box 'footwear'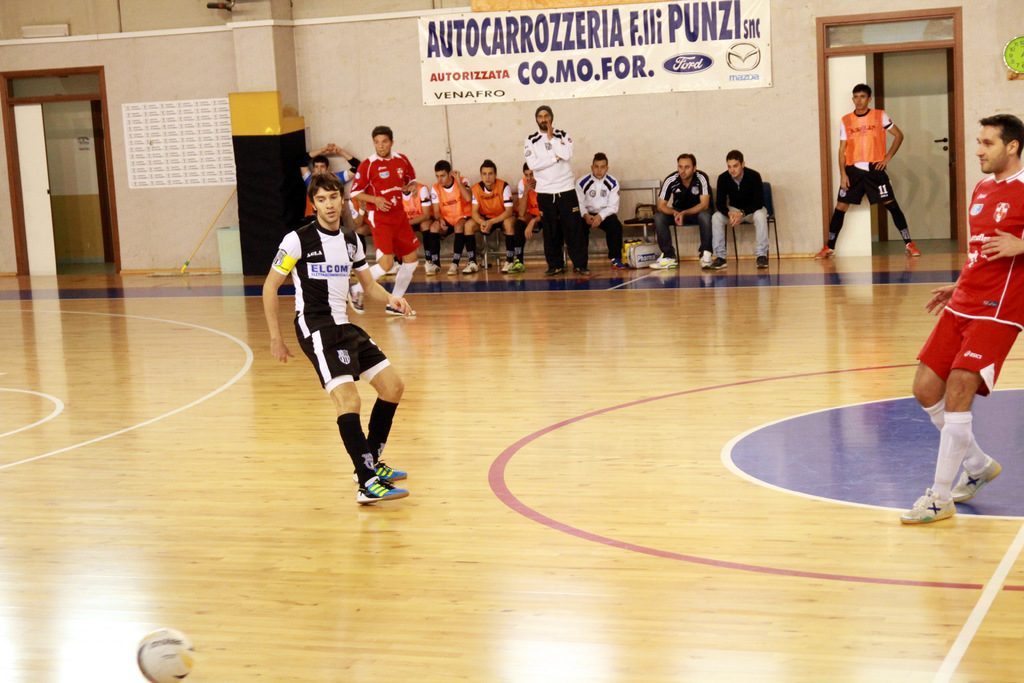
detection(658, 249, 668, 264)
